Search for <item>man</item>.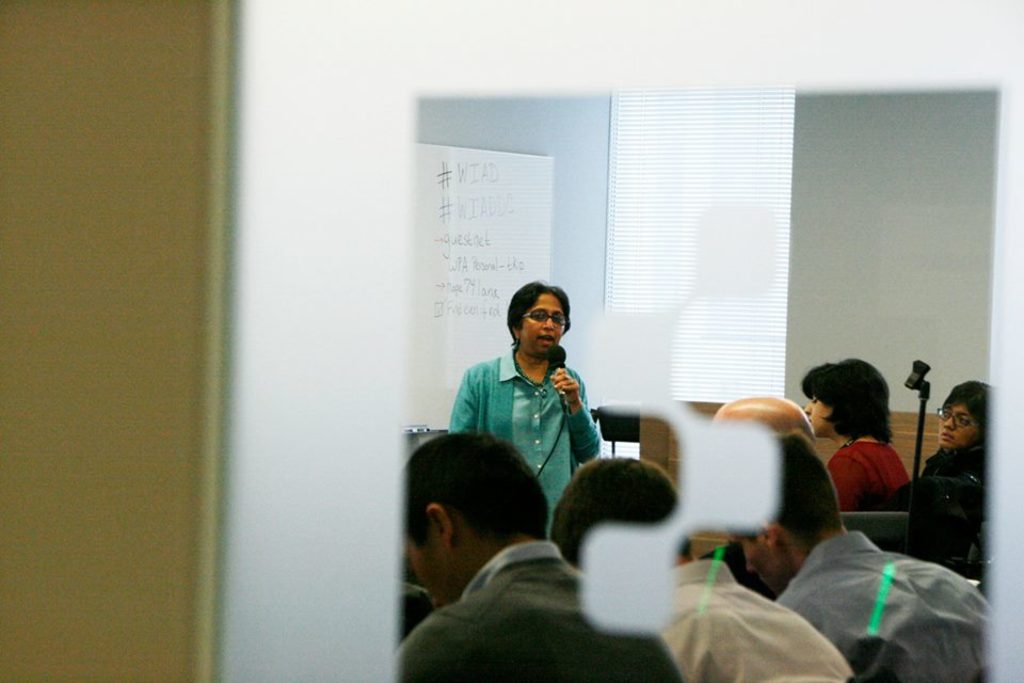
Found at bbox=[721, 431, 991, 682].
